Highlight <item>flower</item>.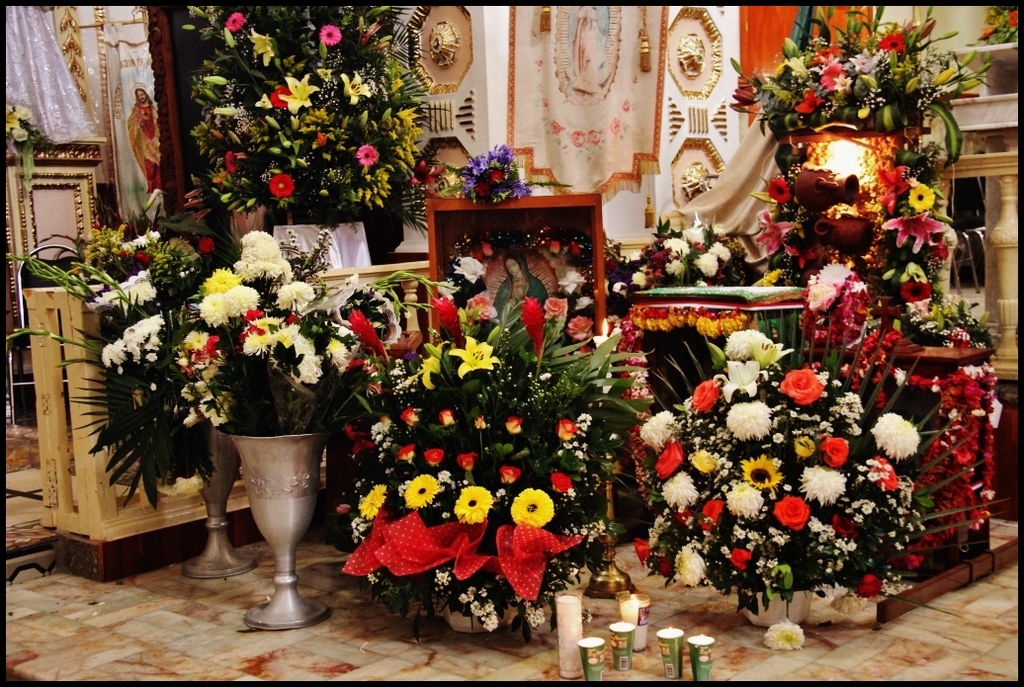
Highlighted region: [505, 417, 521, 435].
